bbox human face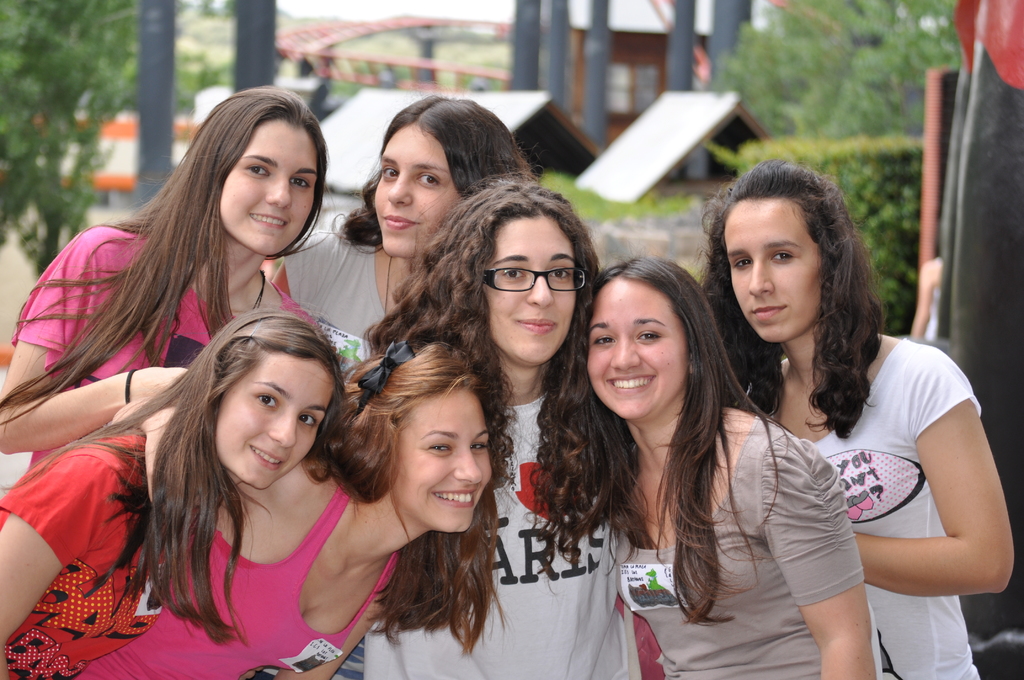
bbox=(486, 216, 579, 369)
